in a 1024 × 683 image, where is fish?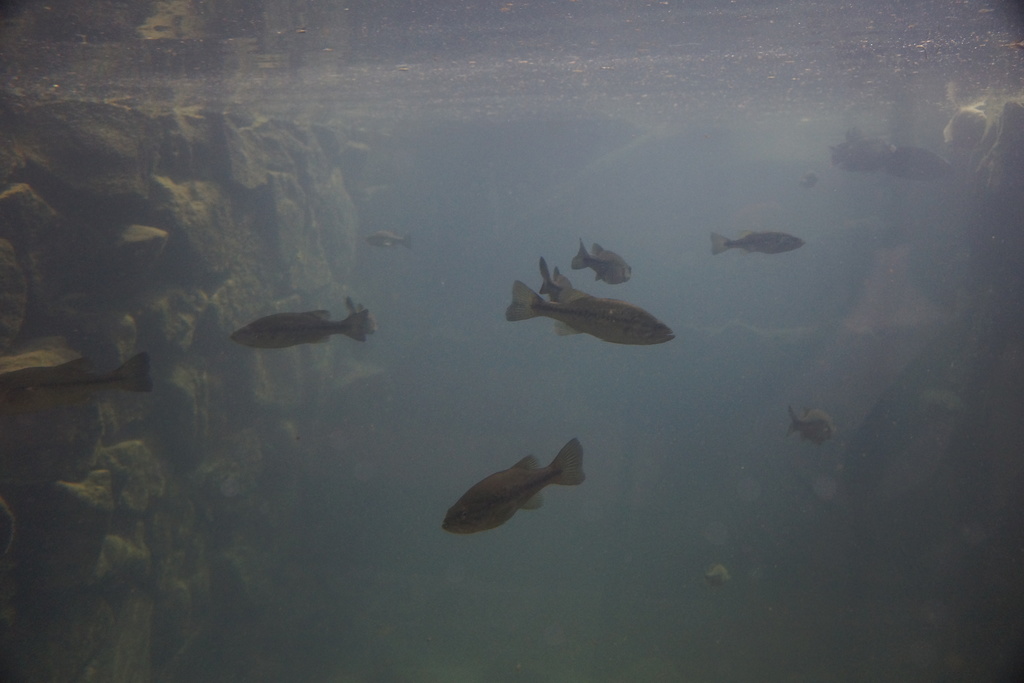
BBox(712, 233, 816, 254).
